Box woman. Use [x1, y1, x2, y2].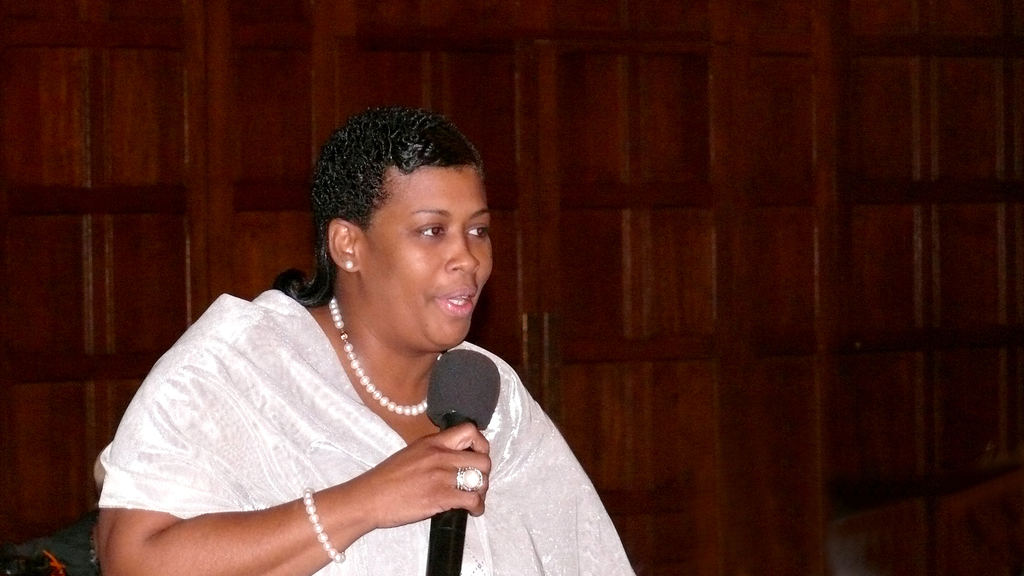
[99, 119, 612, 575].
